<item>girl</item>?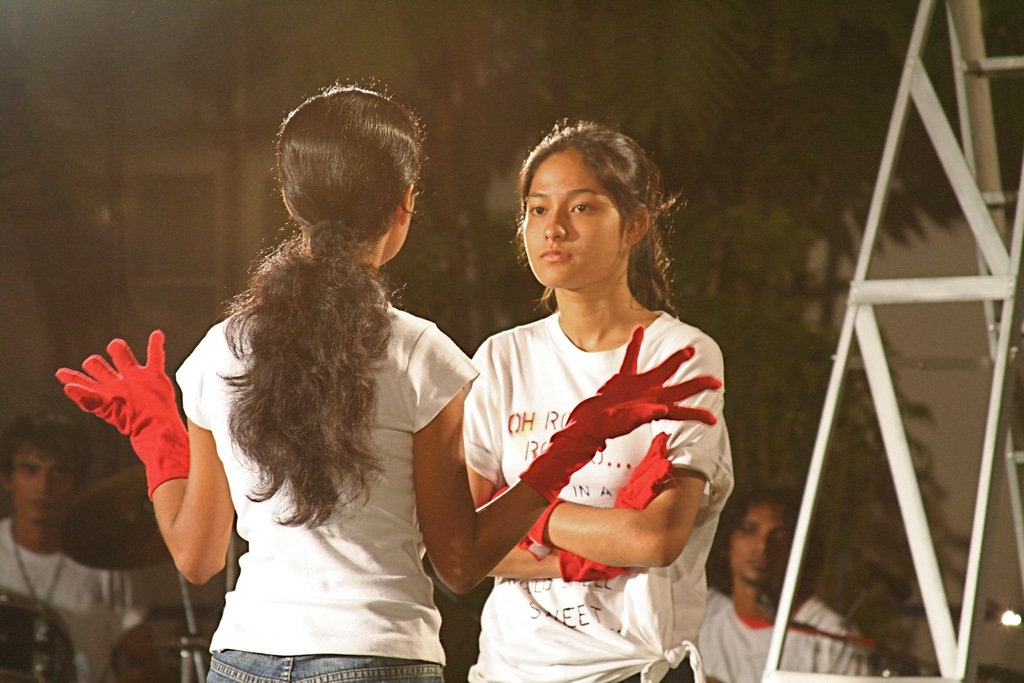
[left=463, top=120, right=735, bottom=682]
